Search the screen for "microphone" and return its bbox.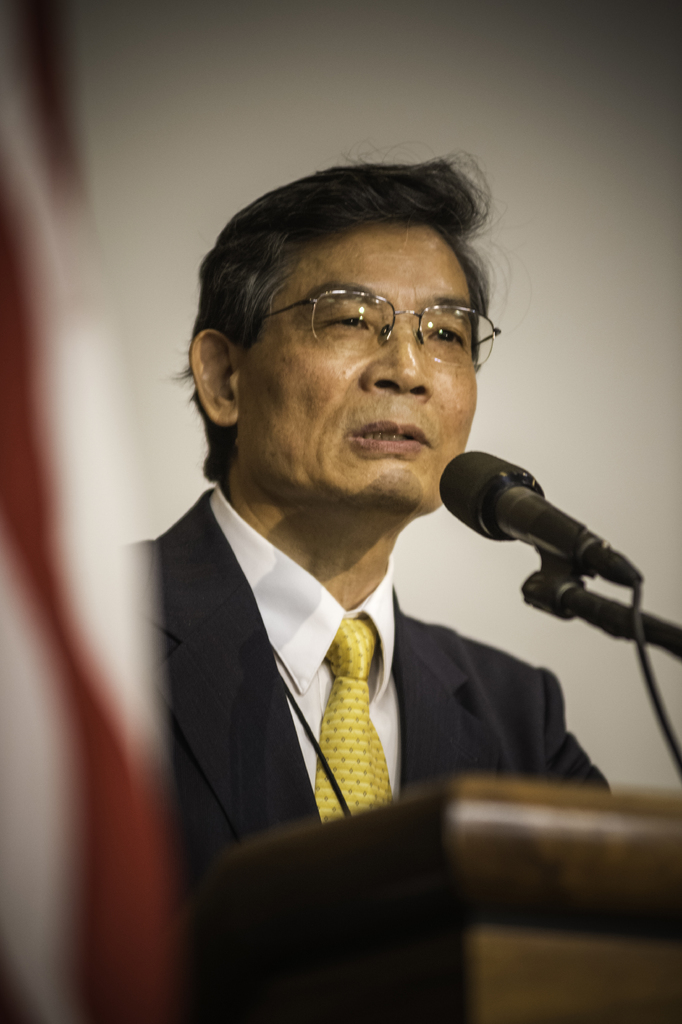
Found: left=451, top=451, right=658, bottom=644.
